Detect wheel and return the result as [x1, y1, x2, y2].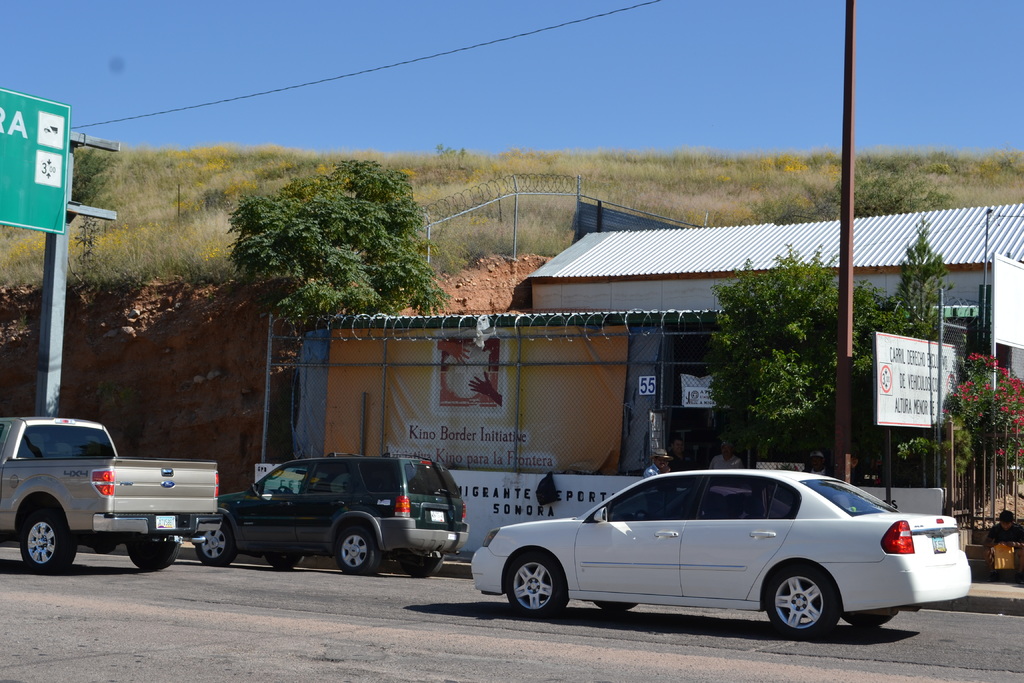
[590, 598, 635, 610].
